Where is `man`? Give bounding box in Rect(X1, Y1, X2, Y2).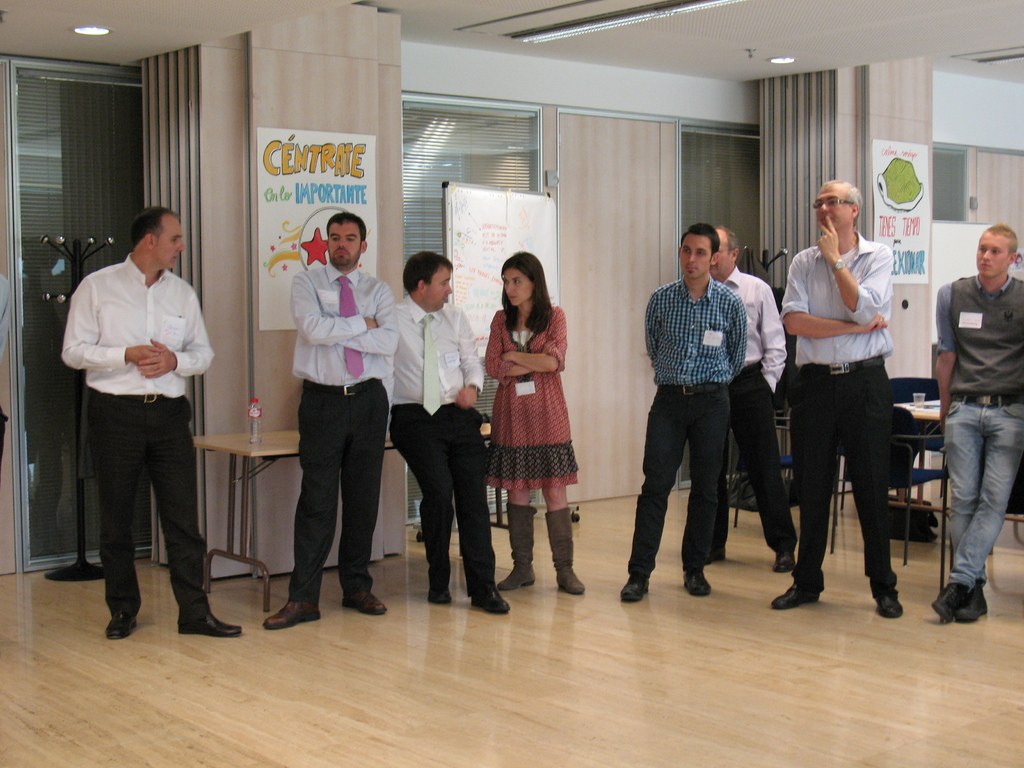
Rect(929, 224, 1023, 622).
